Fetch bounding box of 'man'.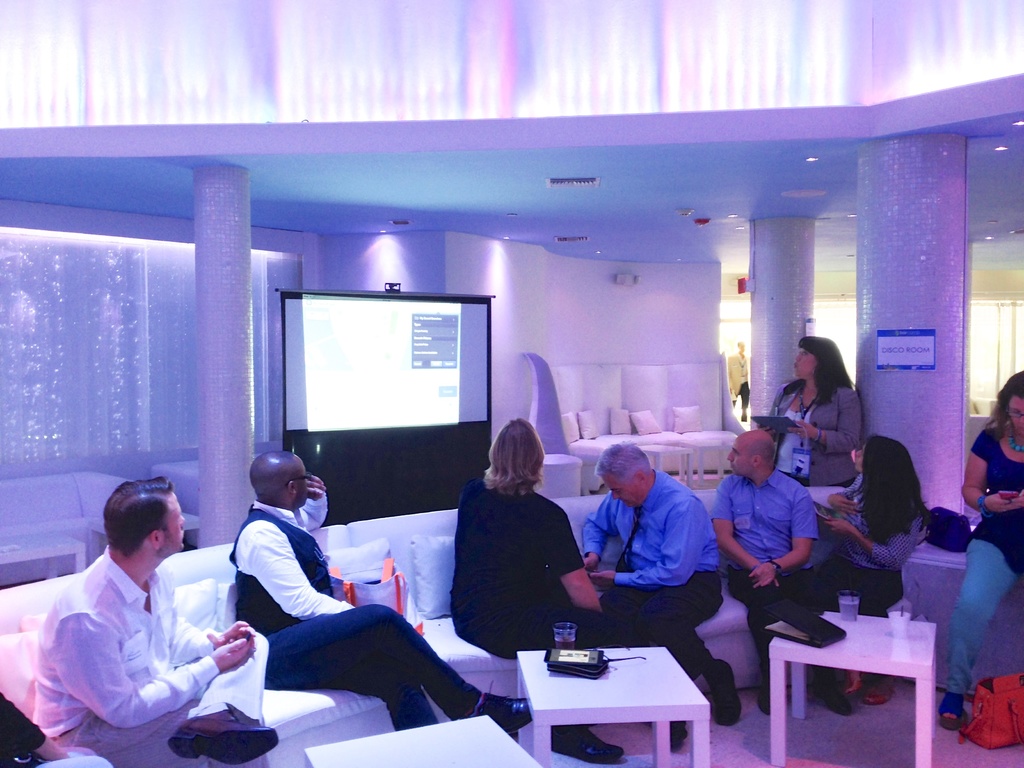
Bbox: <region>32, 474, 296, 767</region>.
